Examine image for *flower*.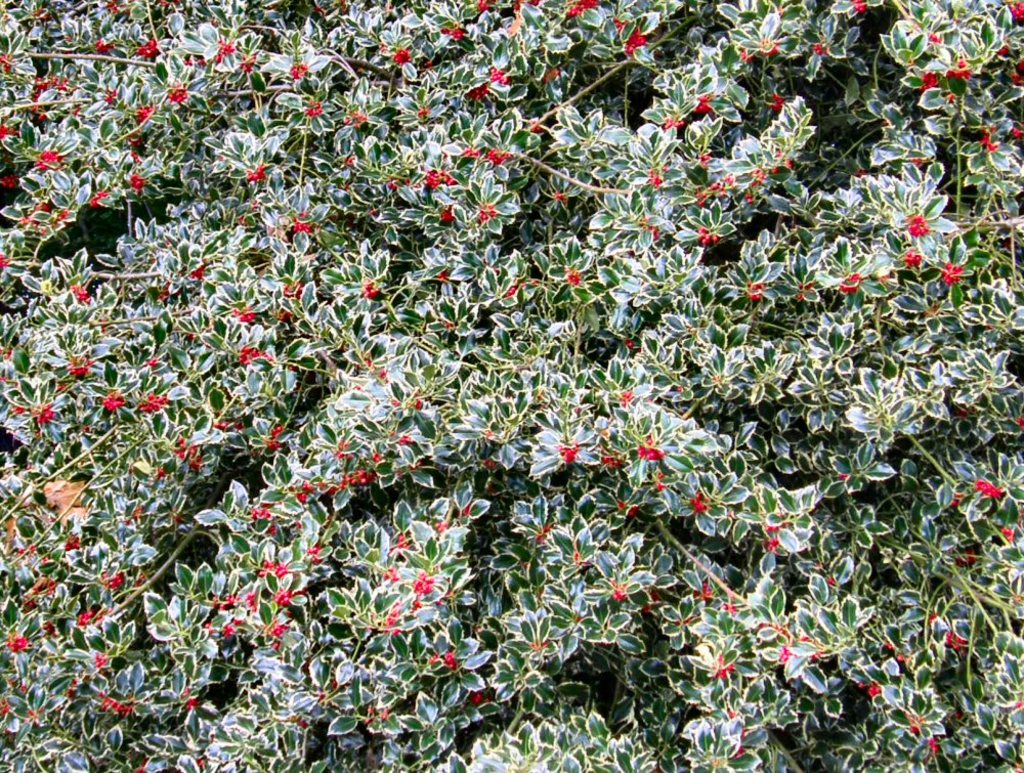
Examination result: [762,542,778,552].
